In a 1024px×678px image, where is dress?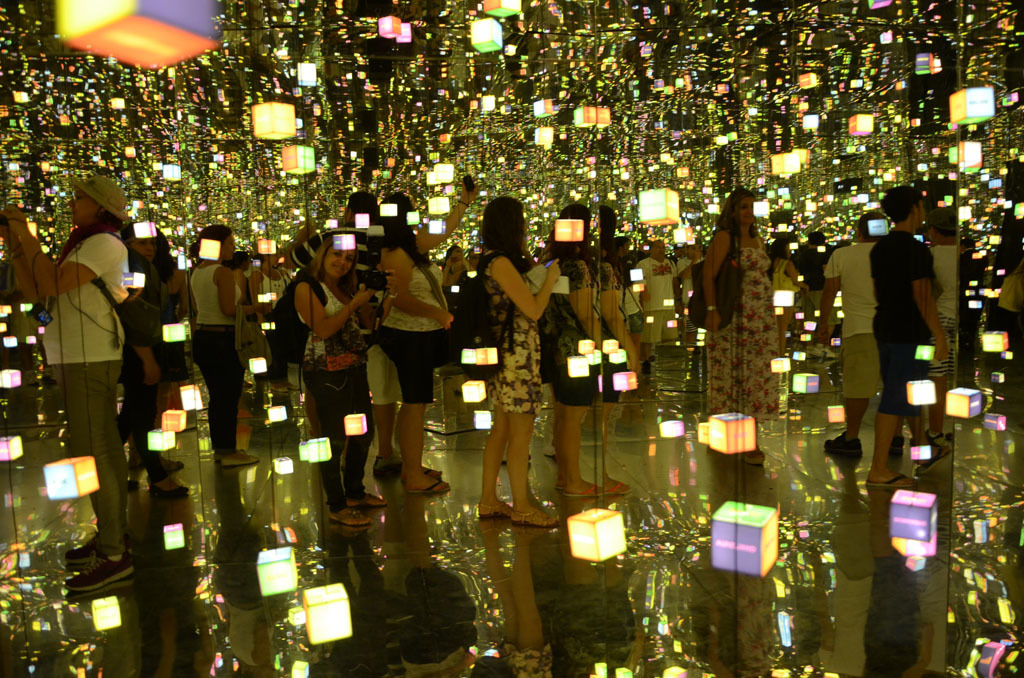
bbox=[710, 244, 779, 425].
